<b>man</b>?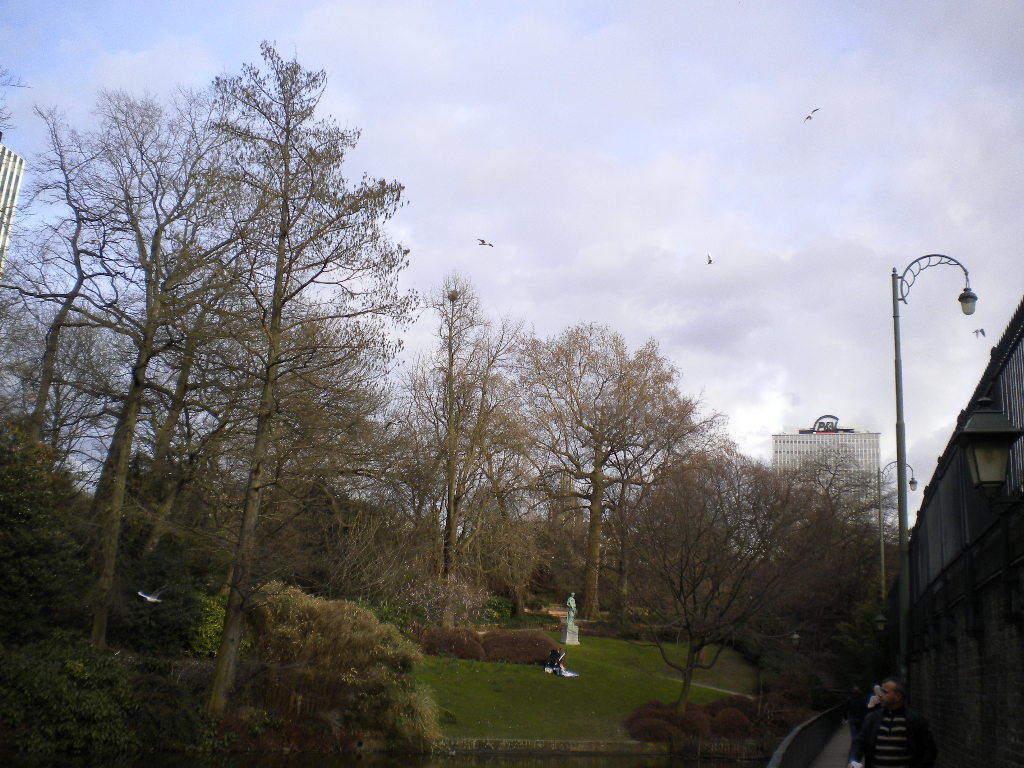
left=851, top=680, right=922, bottom=767
